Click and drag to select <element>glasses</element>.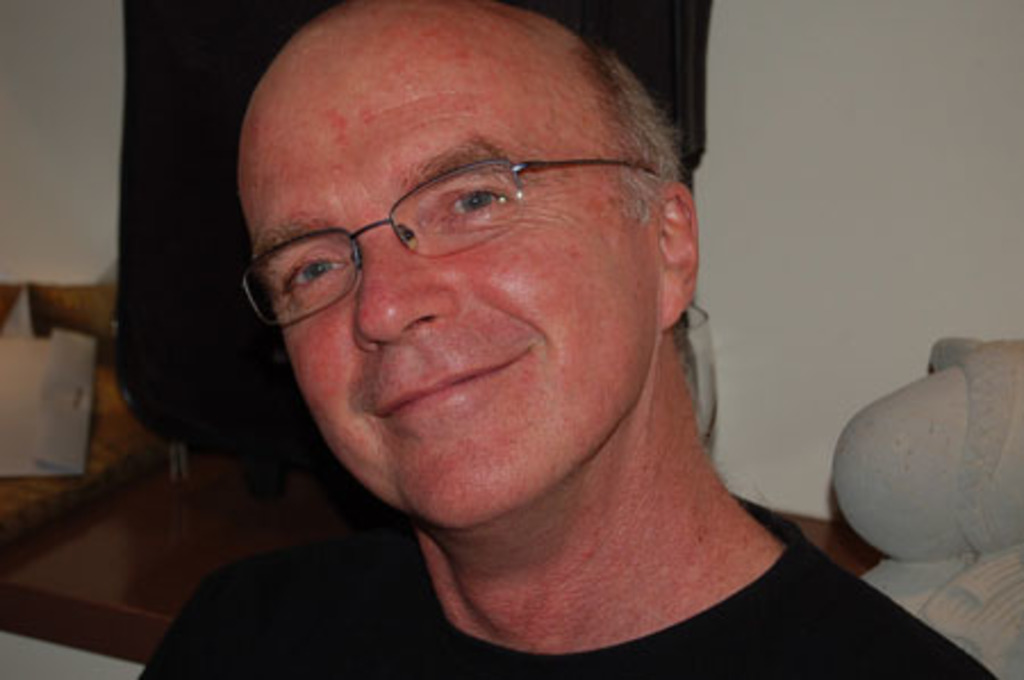
Selection: crop(257, 134, 667, 307).
